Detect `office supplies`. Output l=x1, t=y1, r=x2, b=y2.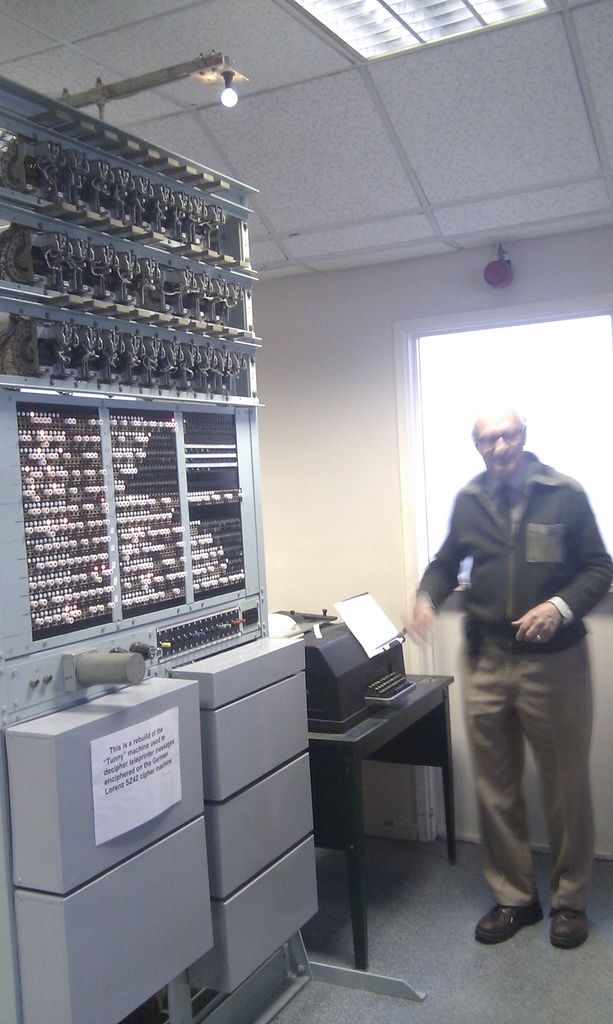
l=219, t=834, r=320, b=1002.
